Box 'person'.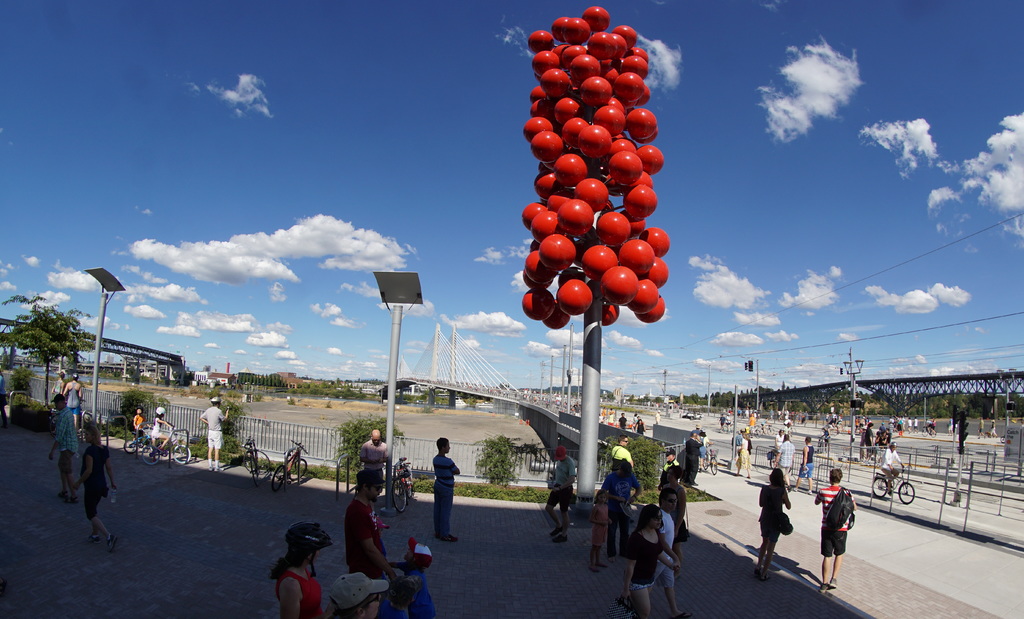
BBox(62, 369, 84, 410).
